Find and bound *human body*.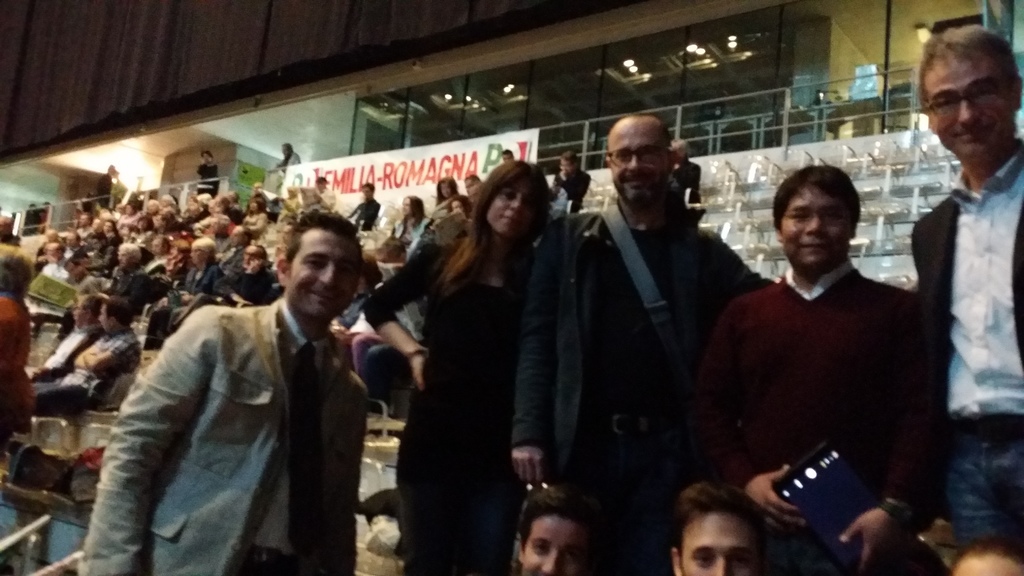
Bound: 503:115:773:575.
